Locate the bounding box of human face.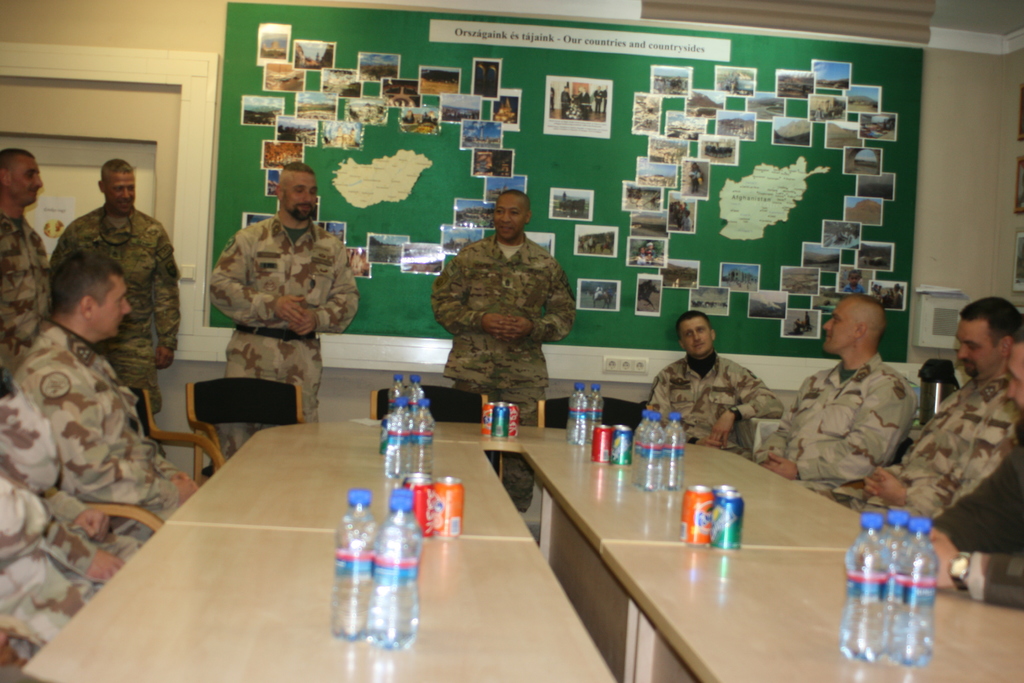
Bounding box: {"x1": 104, "y1": 174, "x2": 136, "y2": 211}.
